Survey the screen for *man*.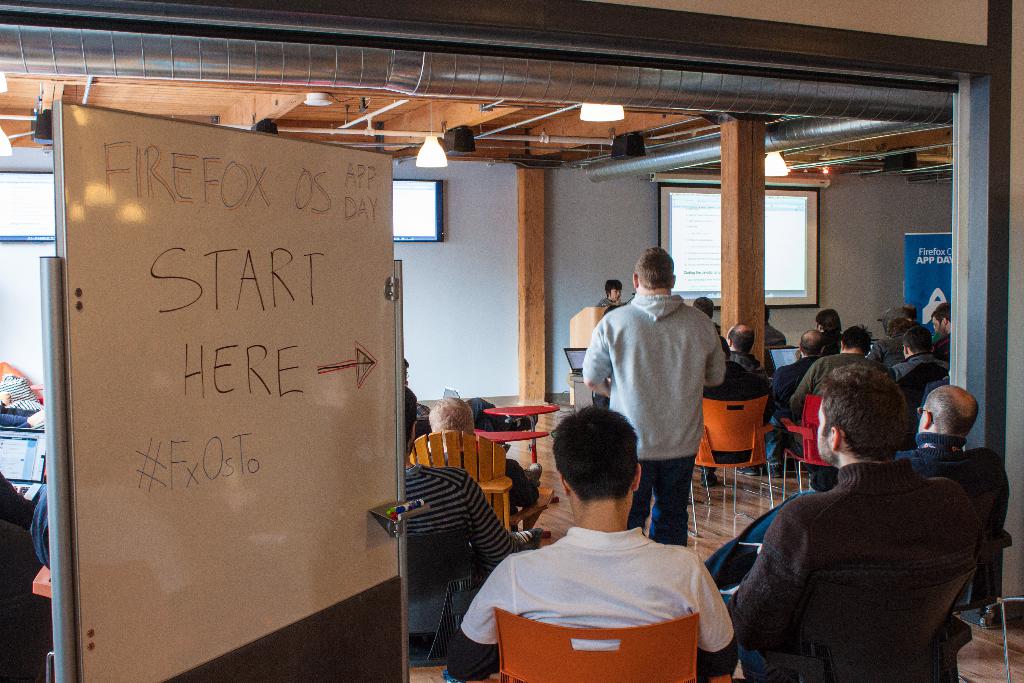
Survey found: (769,329,830,477).
